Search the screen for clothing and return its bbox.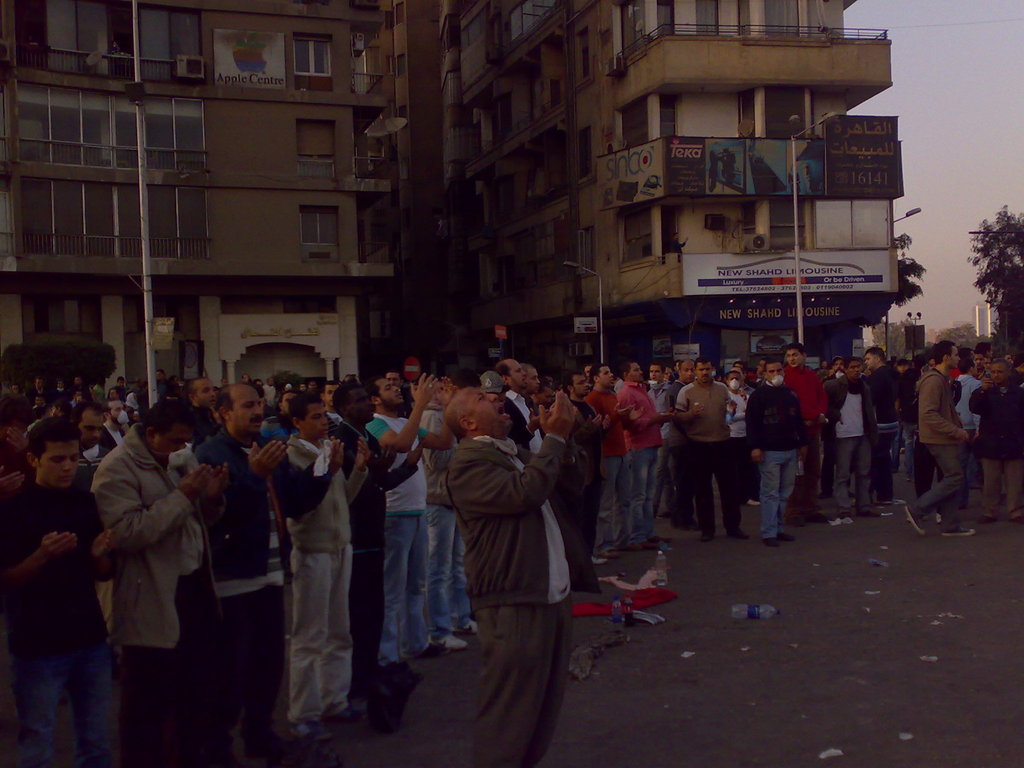
Found: {"left": 338, "top": 408, "right": 415, "bottom": 665}.
